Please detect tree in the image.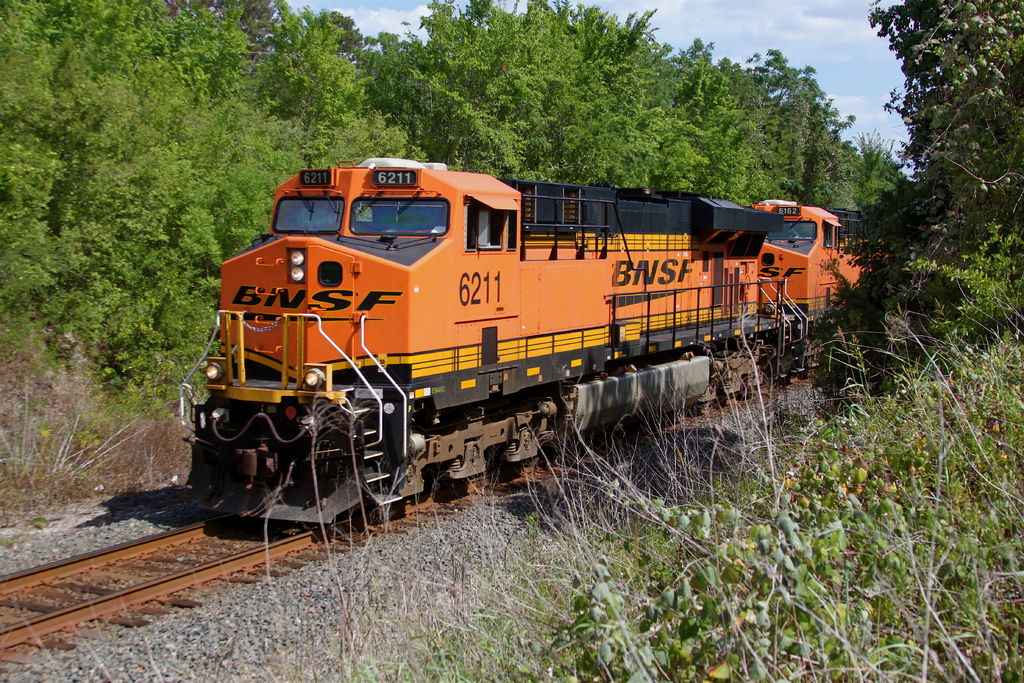
[787,0,1023,401].
